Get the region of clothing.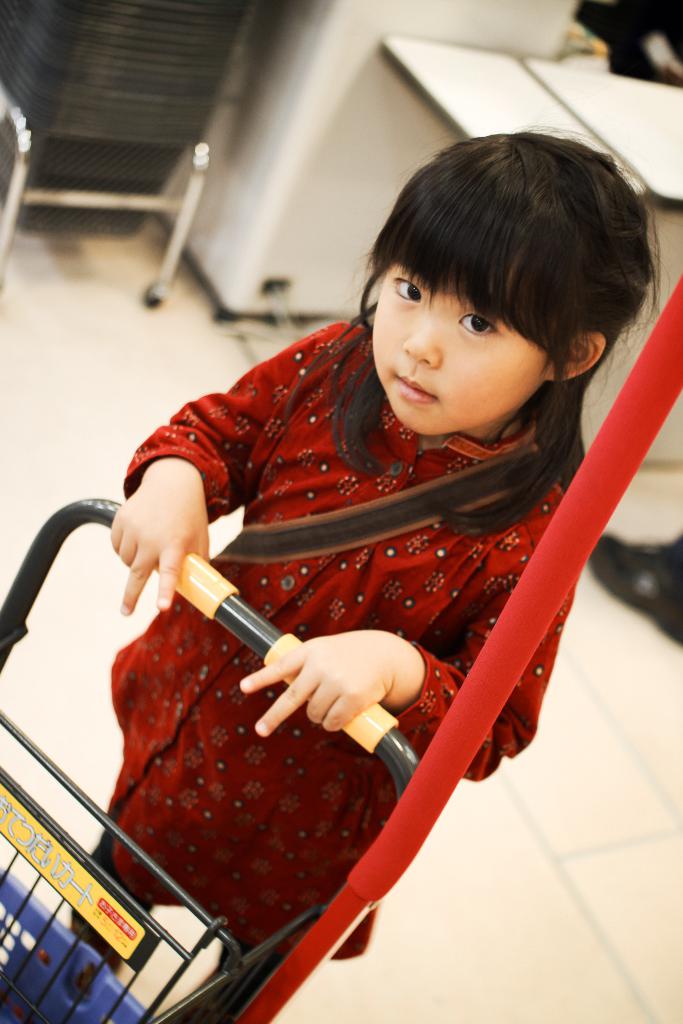
x1=65 y1=323 x2=583 y2=1023.
